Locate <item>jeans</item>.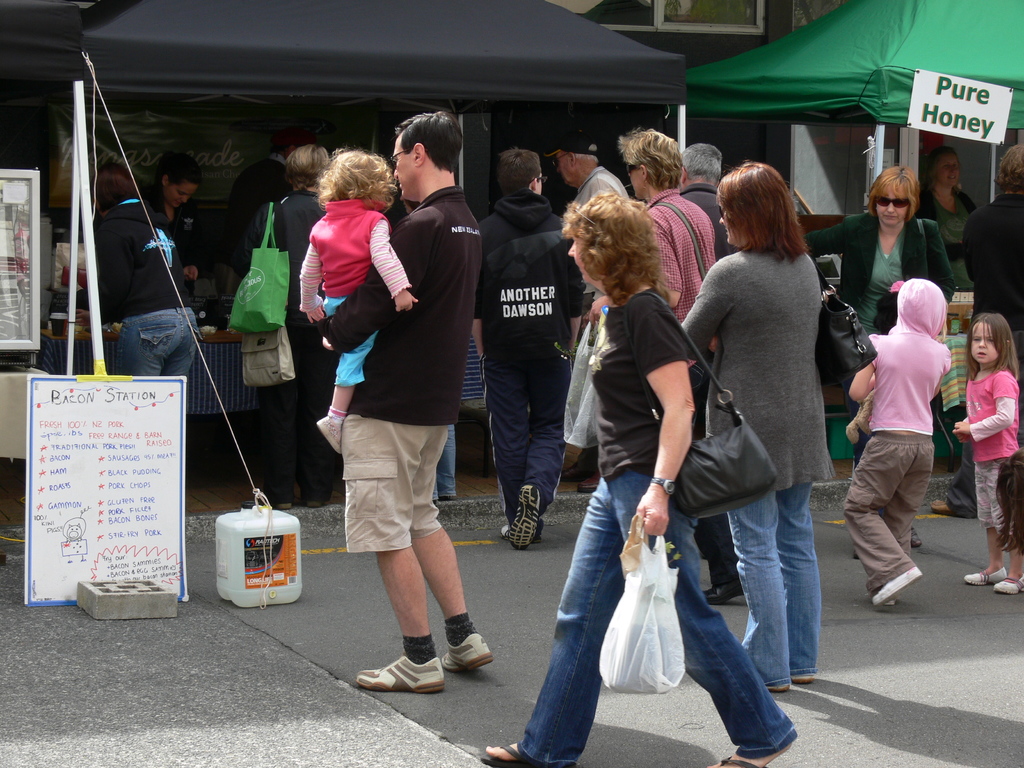
Bounding box: [x1=828, y1=429, x2=924, y2=588].
